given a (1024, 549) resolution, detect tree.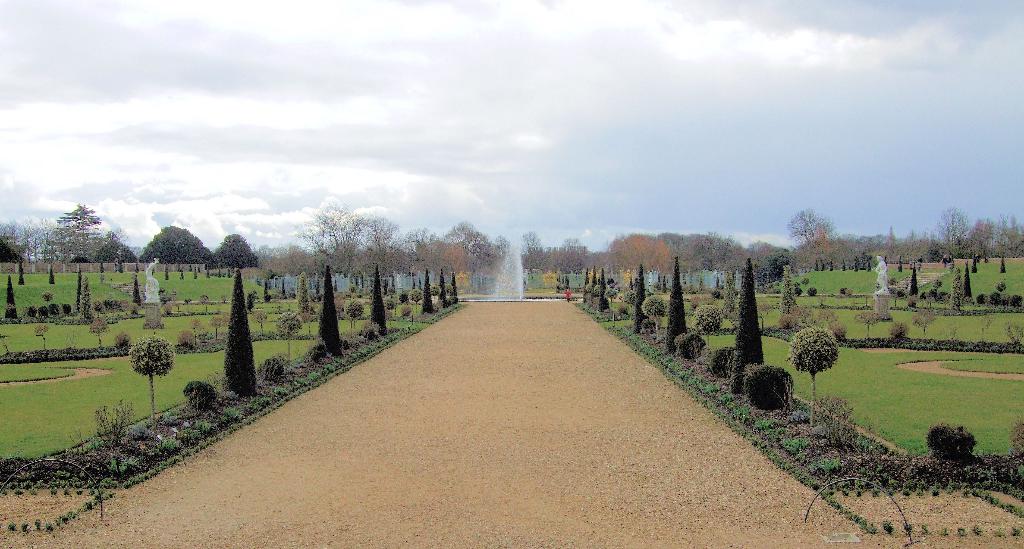
340/298/364/336.
